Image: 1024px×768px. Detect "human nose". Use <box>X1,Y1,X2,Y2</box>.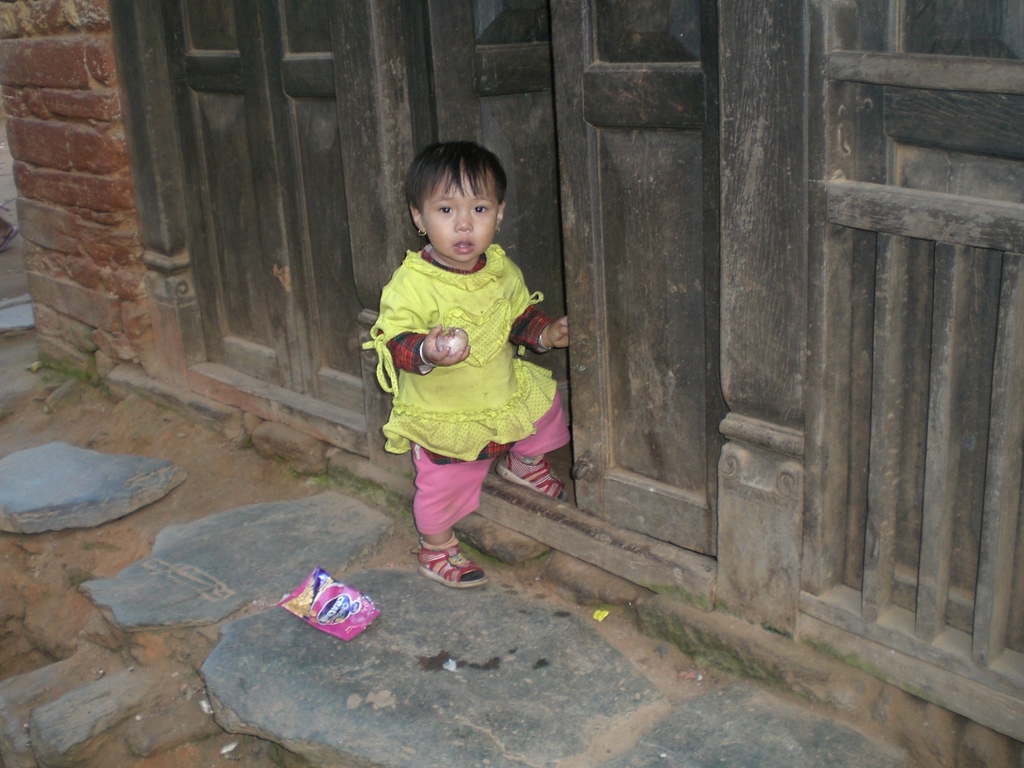
<box>452,209,473,234</box>.
